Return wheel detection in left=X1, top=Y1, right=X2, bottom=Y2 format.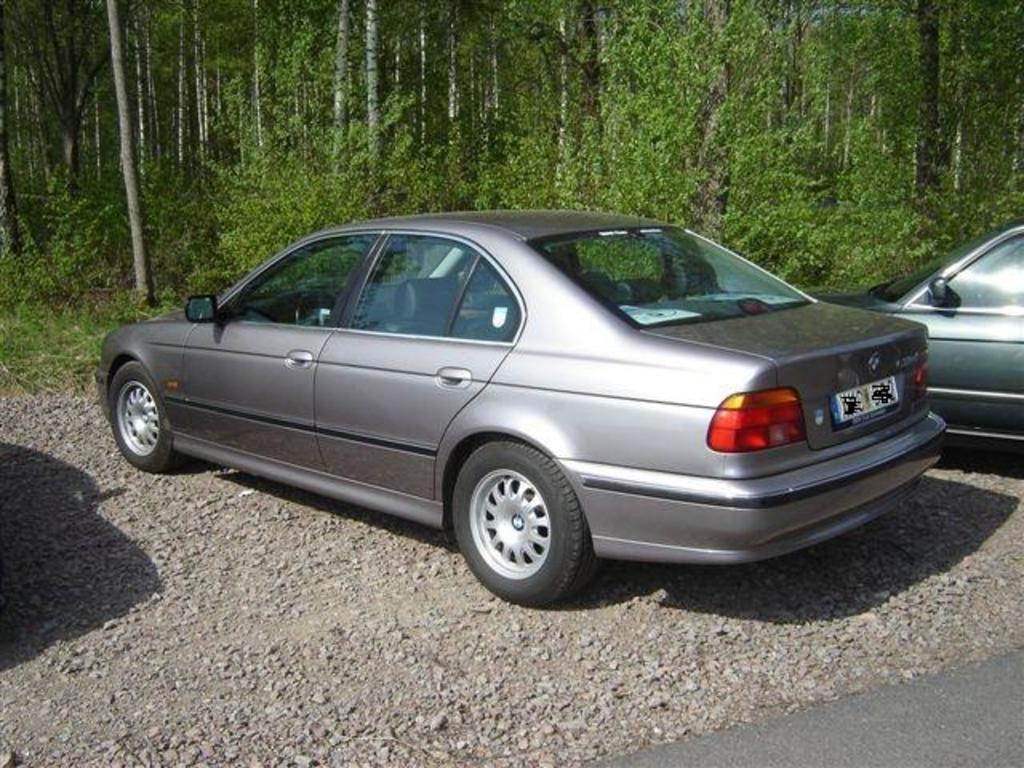
left=296, top=293, right=336, bottom=322.
